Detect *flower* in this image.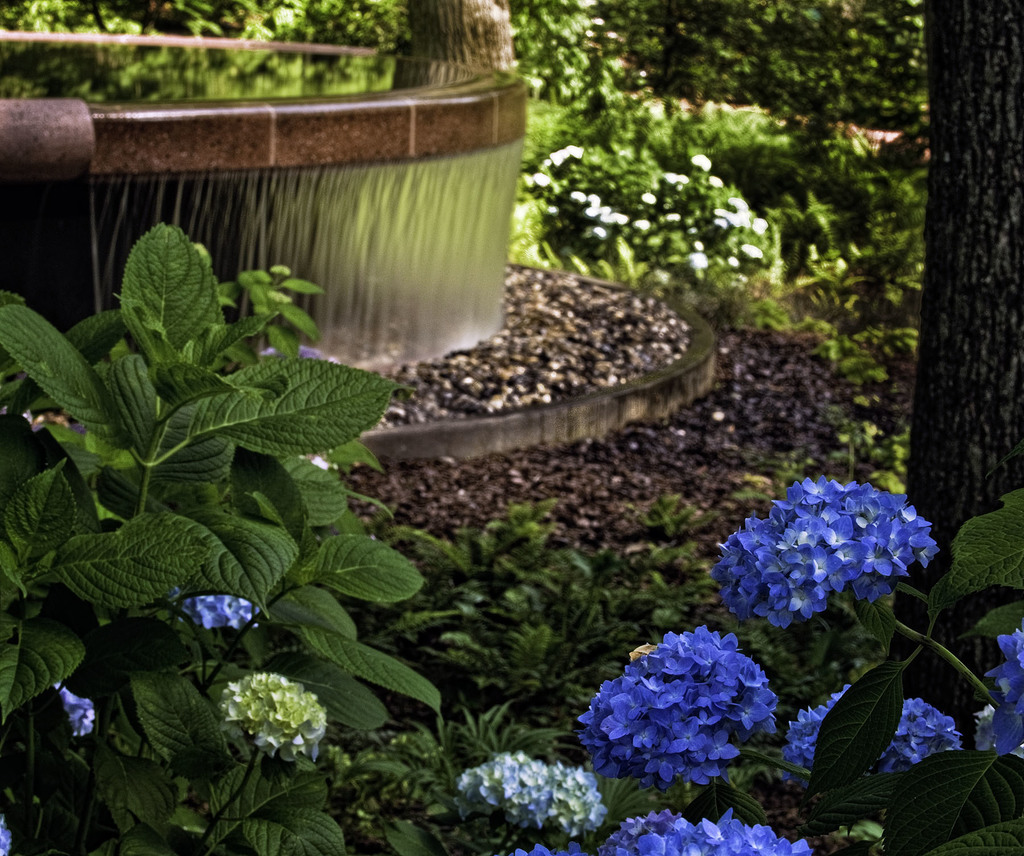
Detection: (599, 807, 812, 855).
